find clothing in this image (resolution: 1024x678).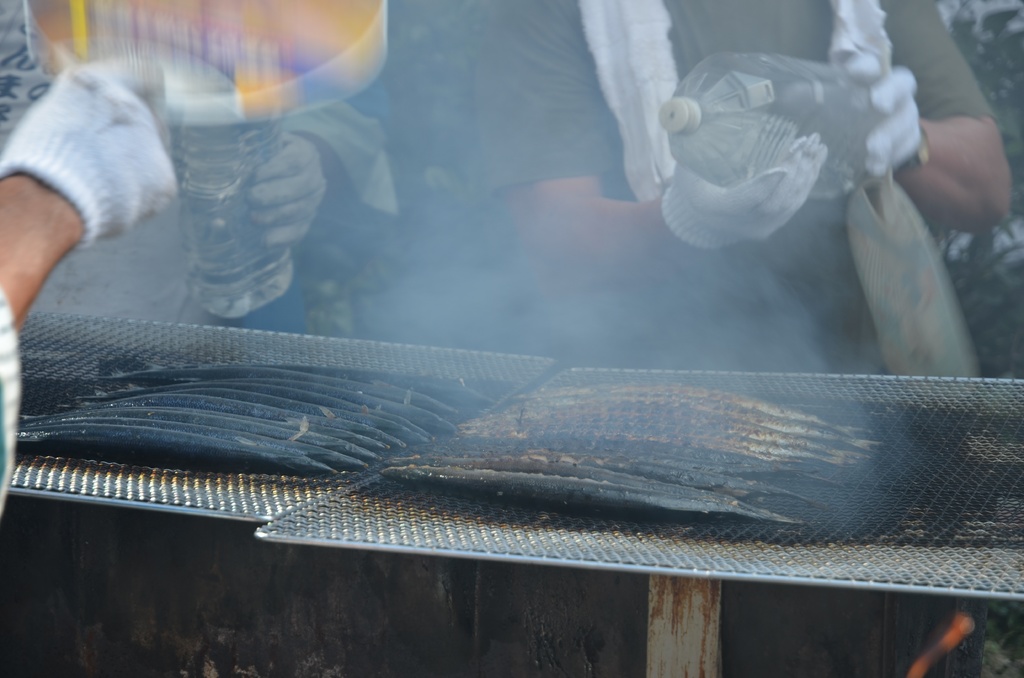
crop(475, 0, 995, 368).
